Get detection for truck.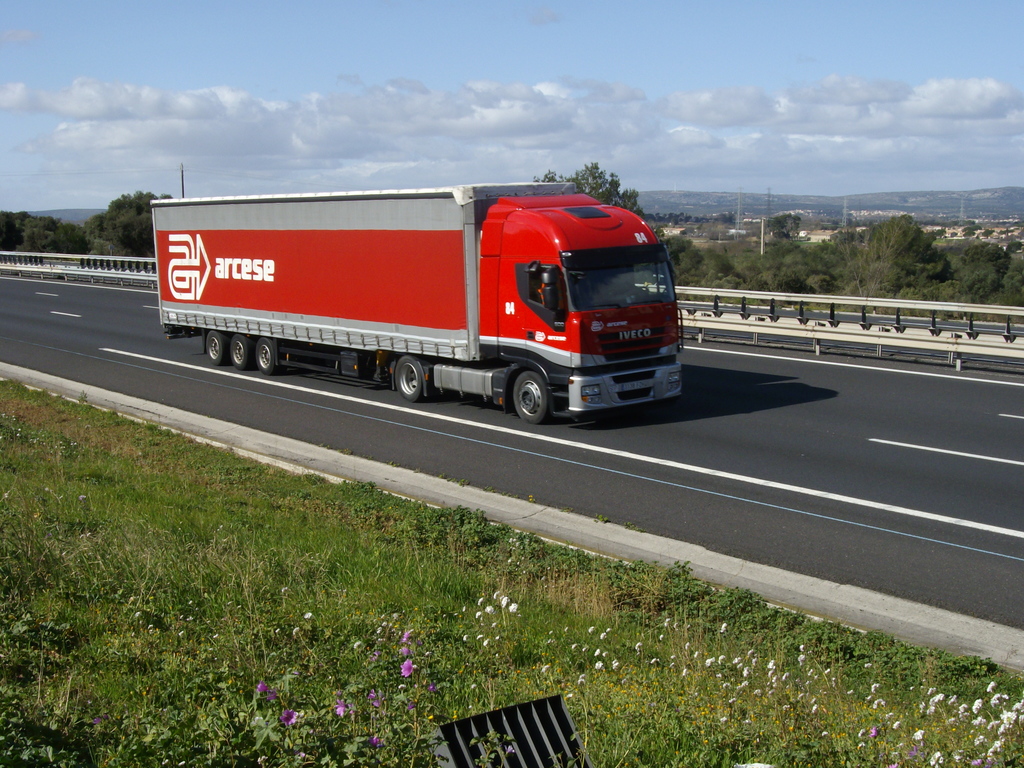
Detection: 144,177,690,426.
